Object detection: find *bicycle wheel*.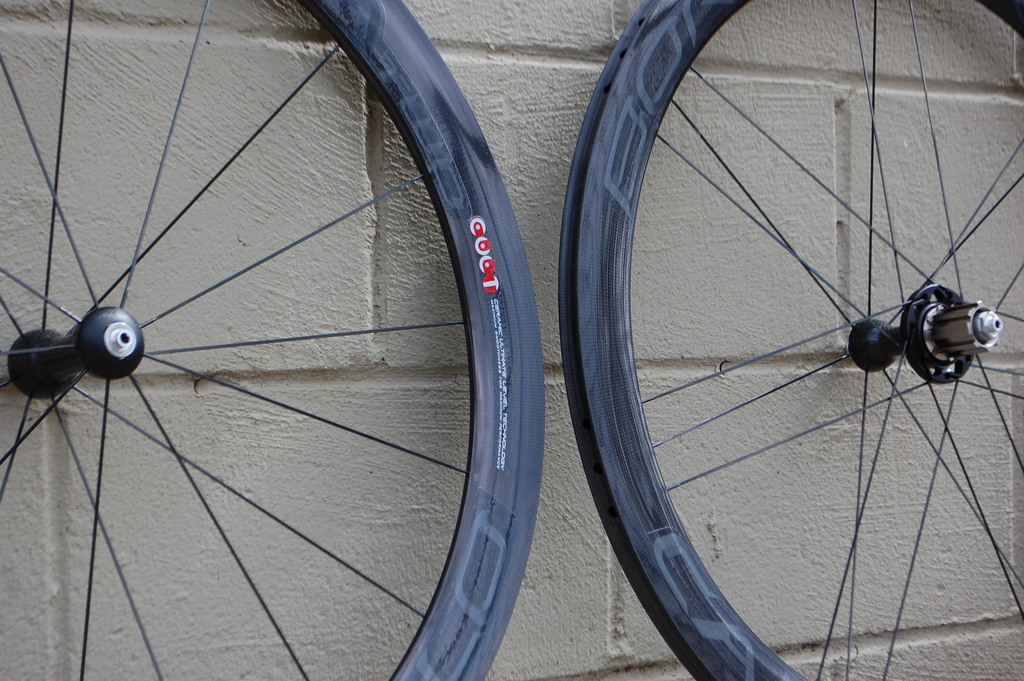
[x1=558, y1=0, x2=1023, y2=680].
